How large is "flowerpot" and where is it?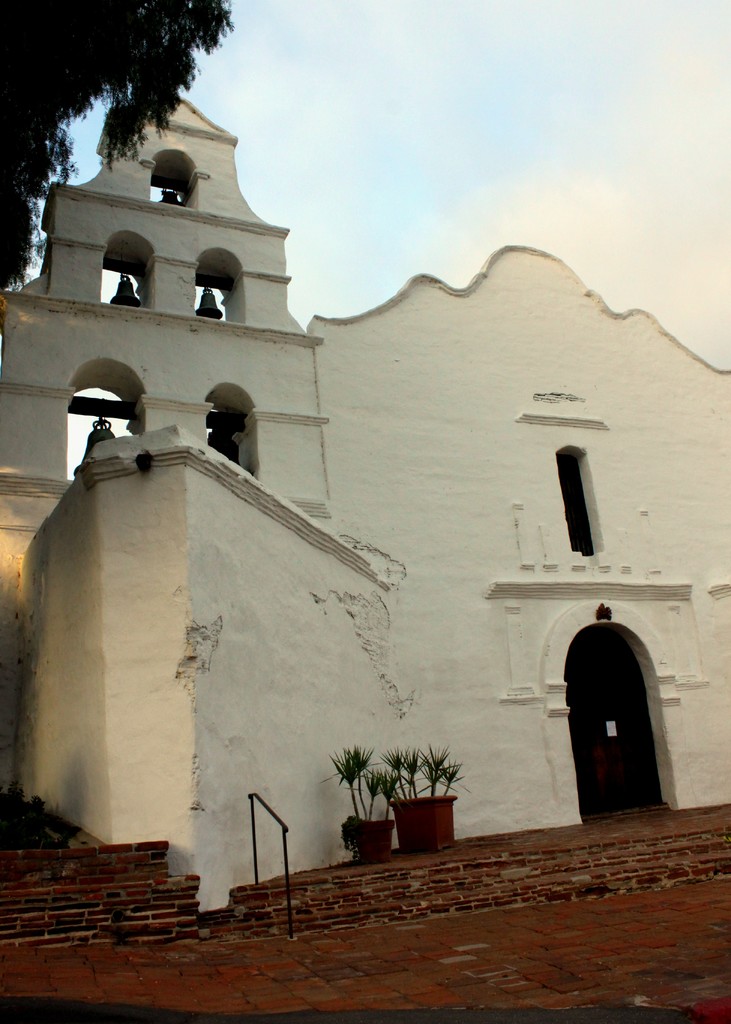
Bounding box: detection(387, 792, 454, 855).
